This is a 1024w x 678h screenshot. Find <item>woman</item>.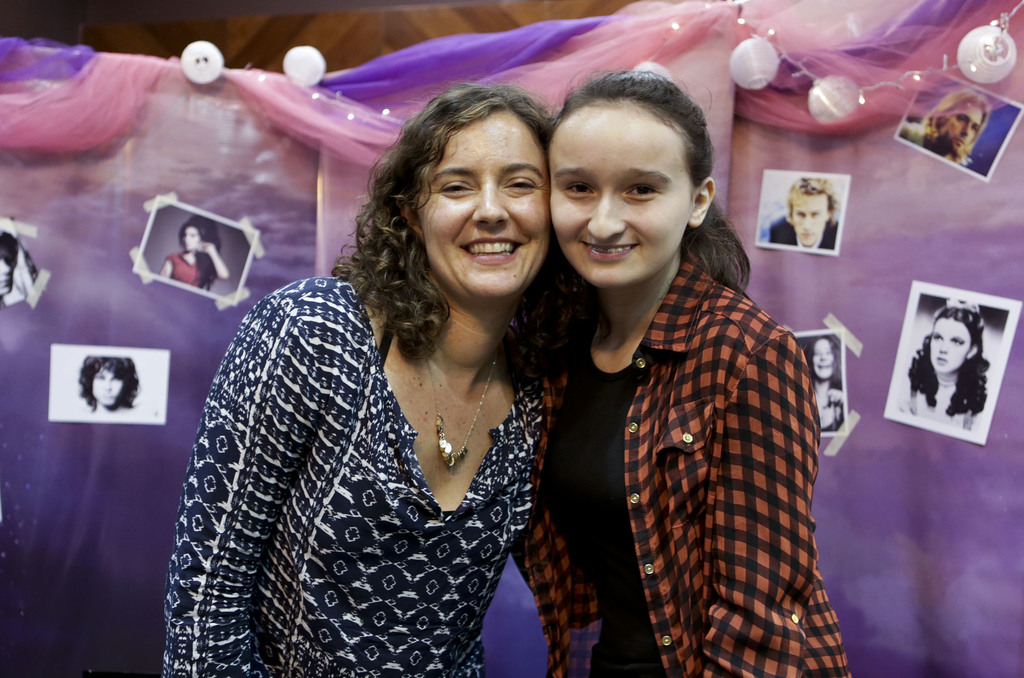
Bounding box: x1=901 y1=301 x2=987 y2=432.
